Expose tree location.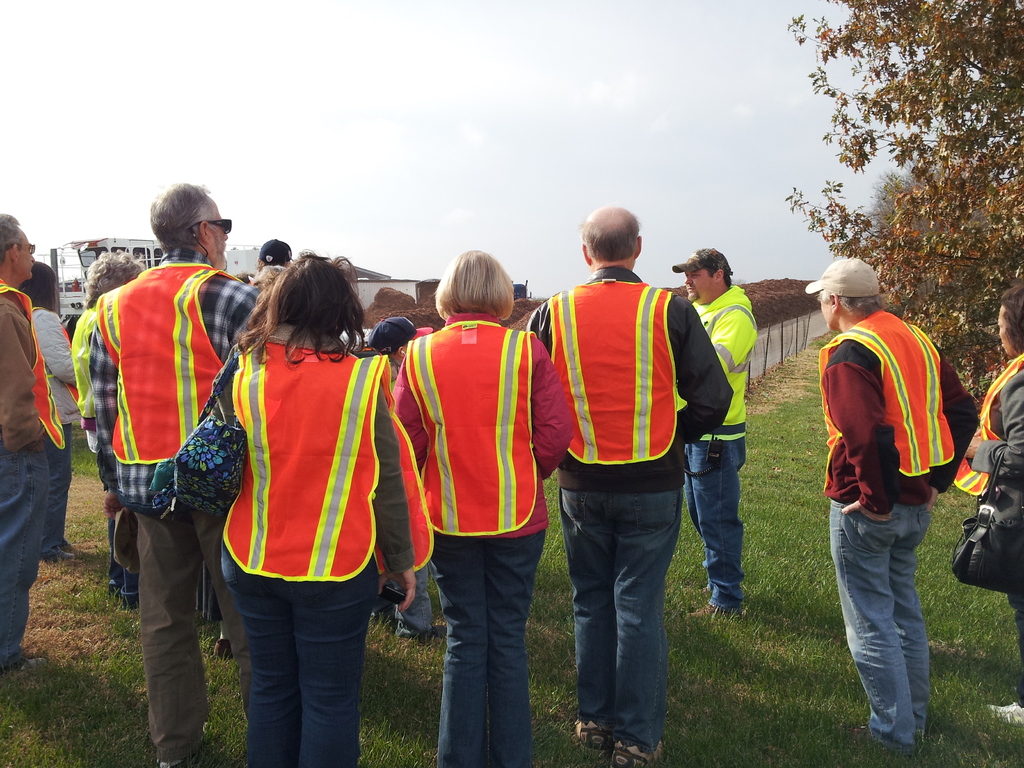
Exposed at select_region(776, 32, 1019, 352).
